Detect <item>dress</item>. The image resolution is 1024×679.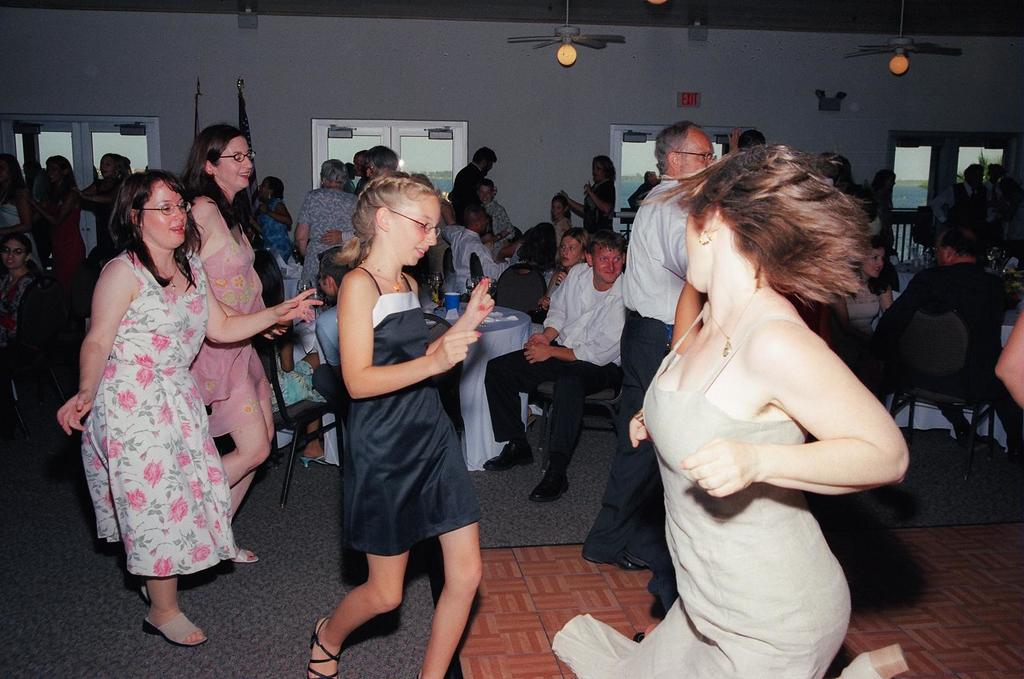
(left=188, top=196, right=278, bottom=442).
